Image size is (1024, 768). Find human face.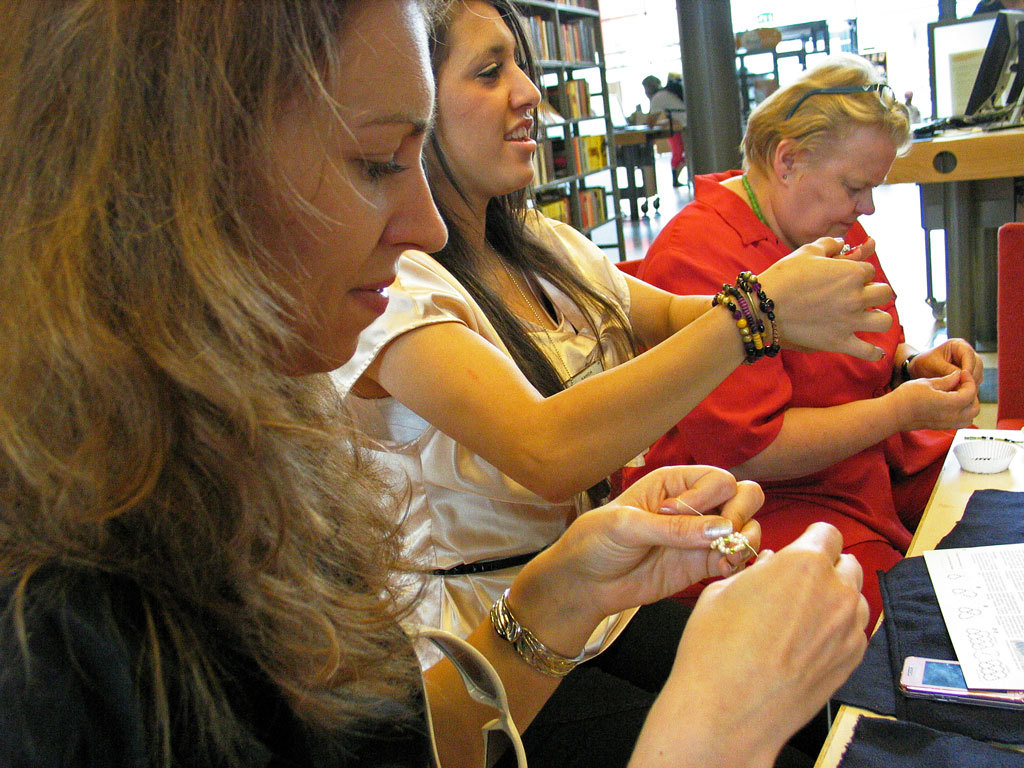
region(797, 130, 897, 245).
